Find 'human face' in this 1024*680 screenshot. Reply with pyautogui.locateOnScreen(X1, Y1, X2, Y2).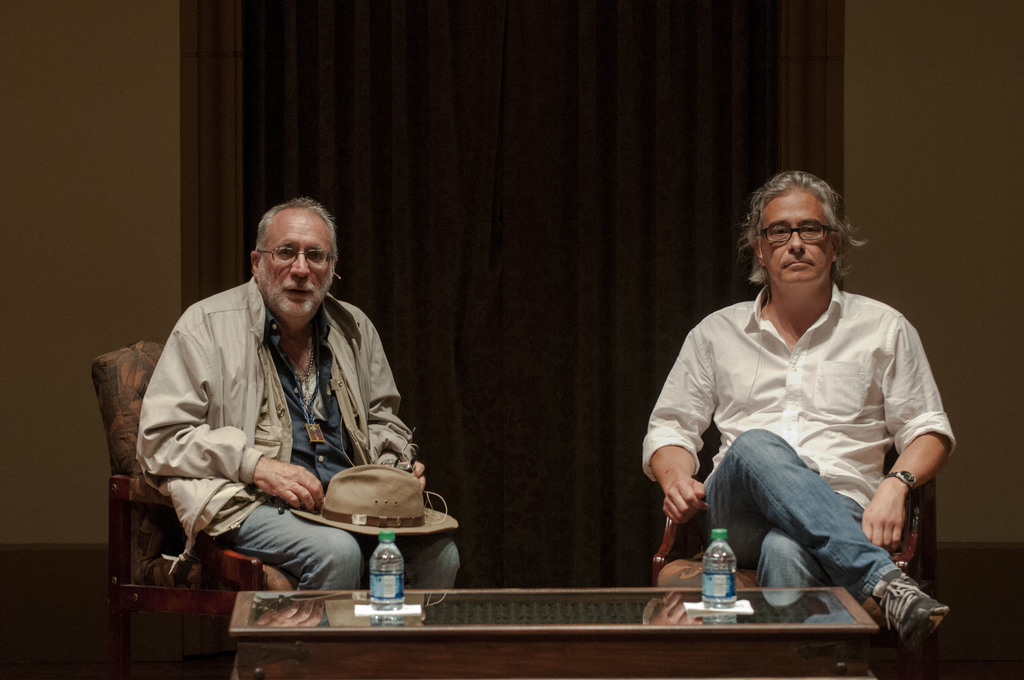
pyautogui.locateOnScreen(762, 184, 831, 287).
